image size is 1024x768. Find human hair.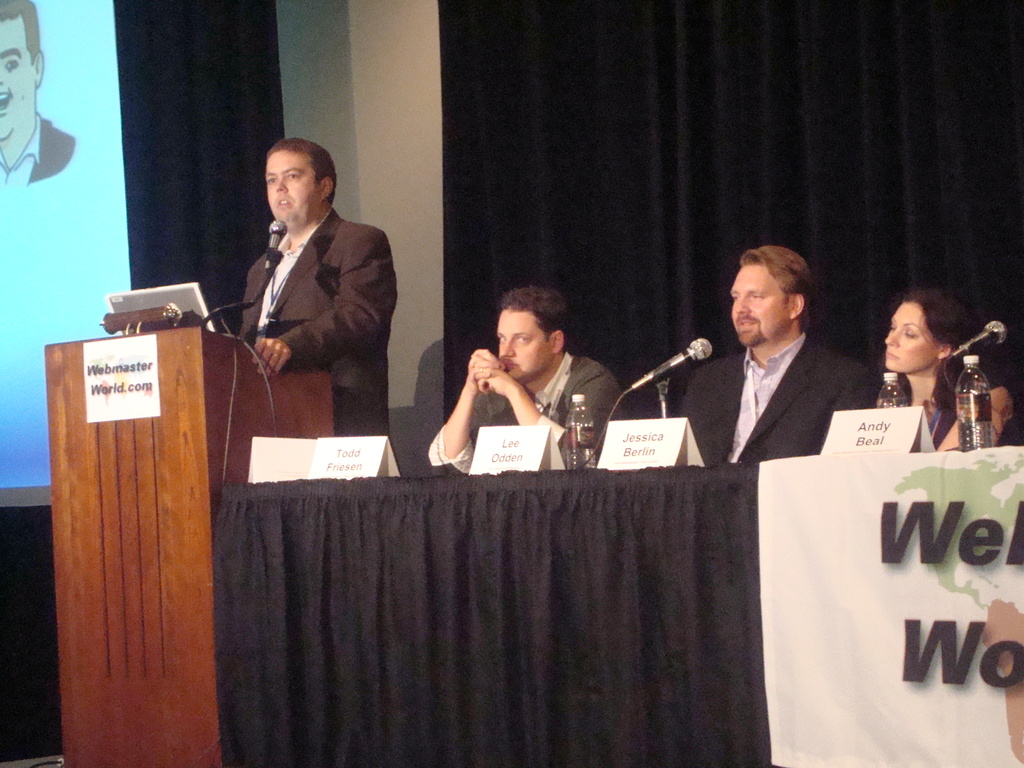
<bbox>499, 287, 570, 356</bbox>.
